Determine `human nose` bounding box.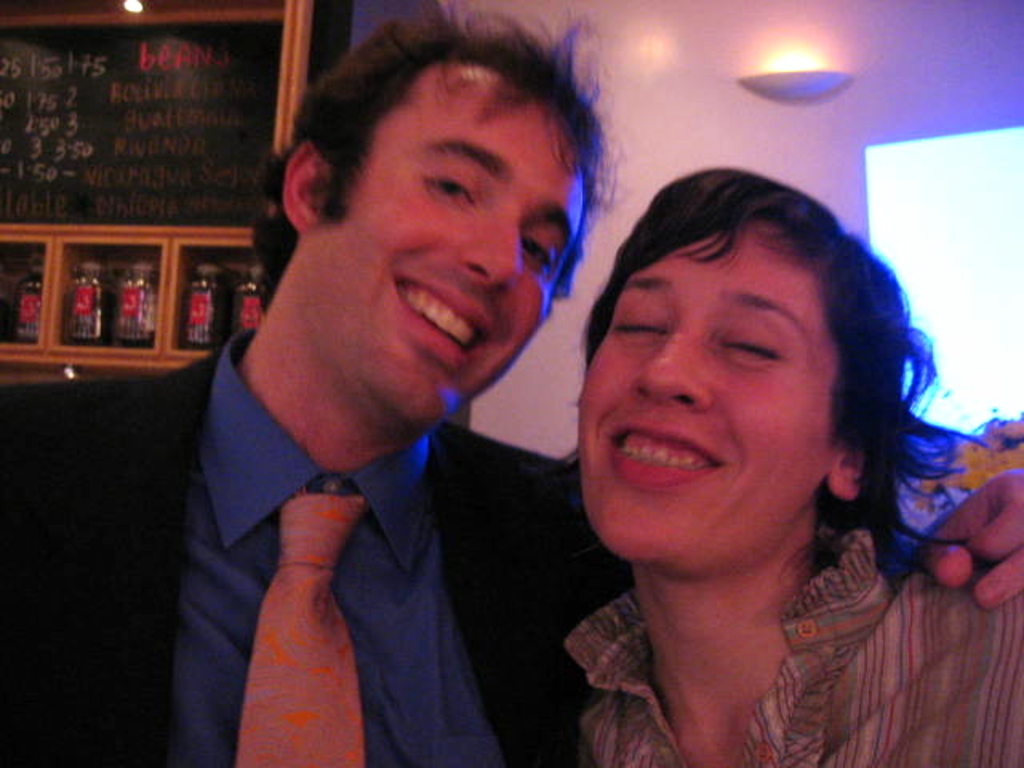
Determined: l=454, t=206, r=525, b=290.
